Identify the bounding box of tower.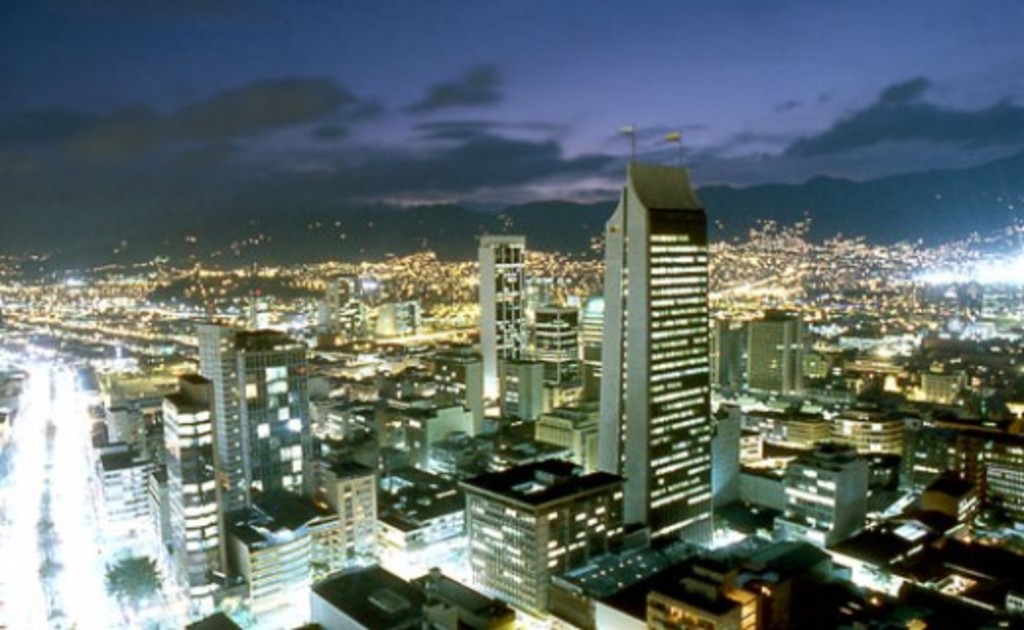
box(746, 303, 813, 388).
